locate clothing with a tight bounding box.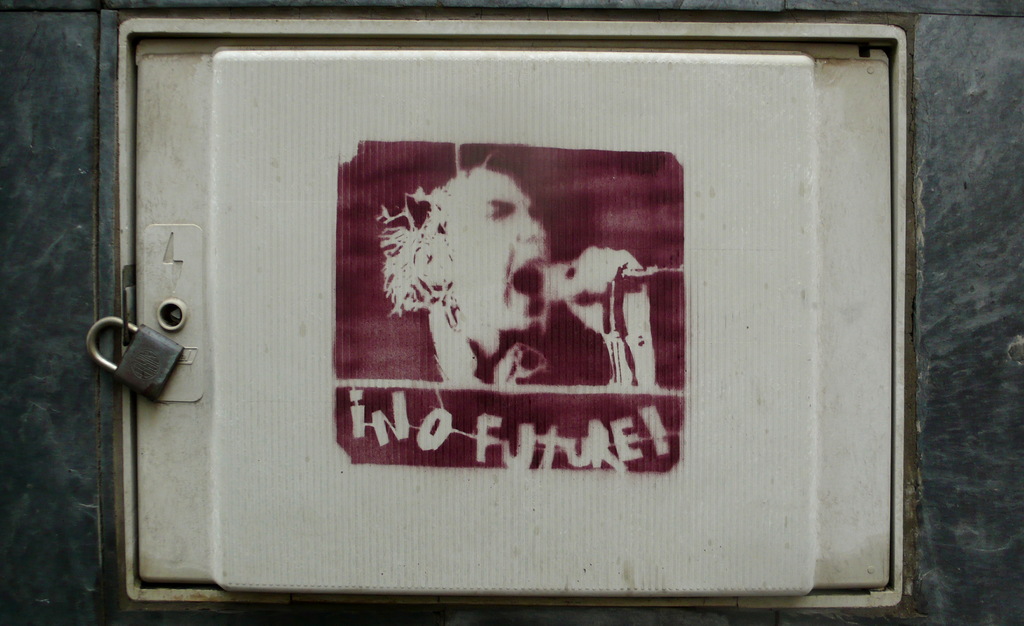
select_region(357, 340, 582, 383).
